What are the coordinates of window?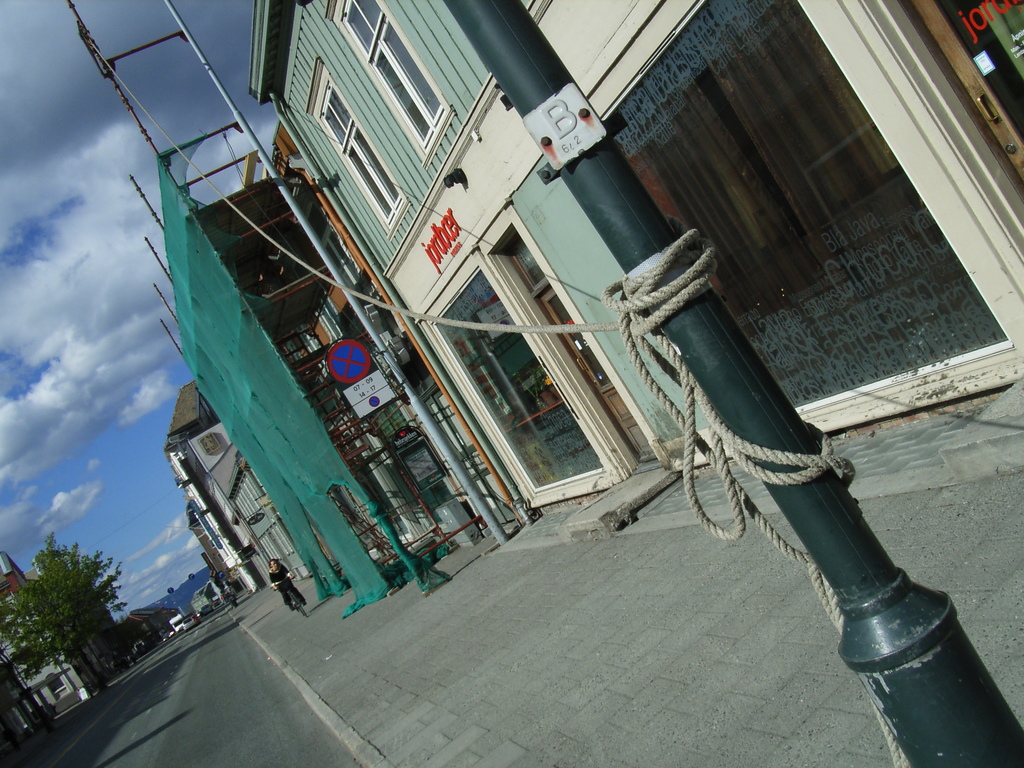
<bbox>49, 675, 70, 701</bbox>.
